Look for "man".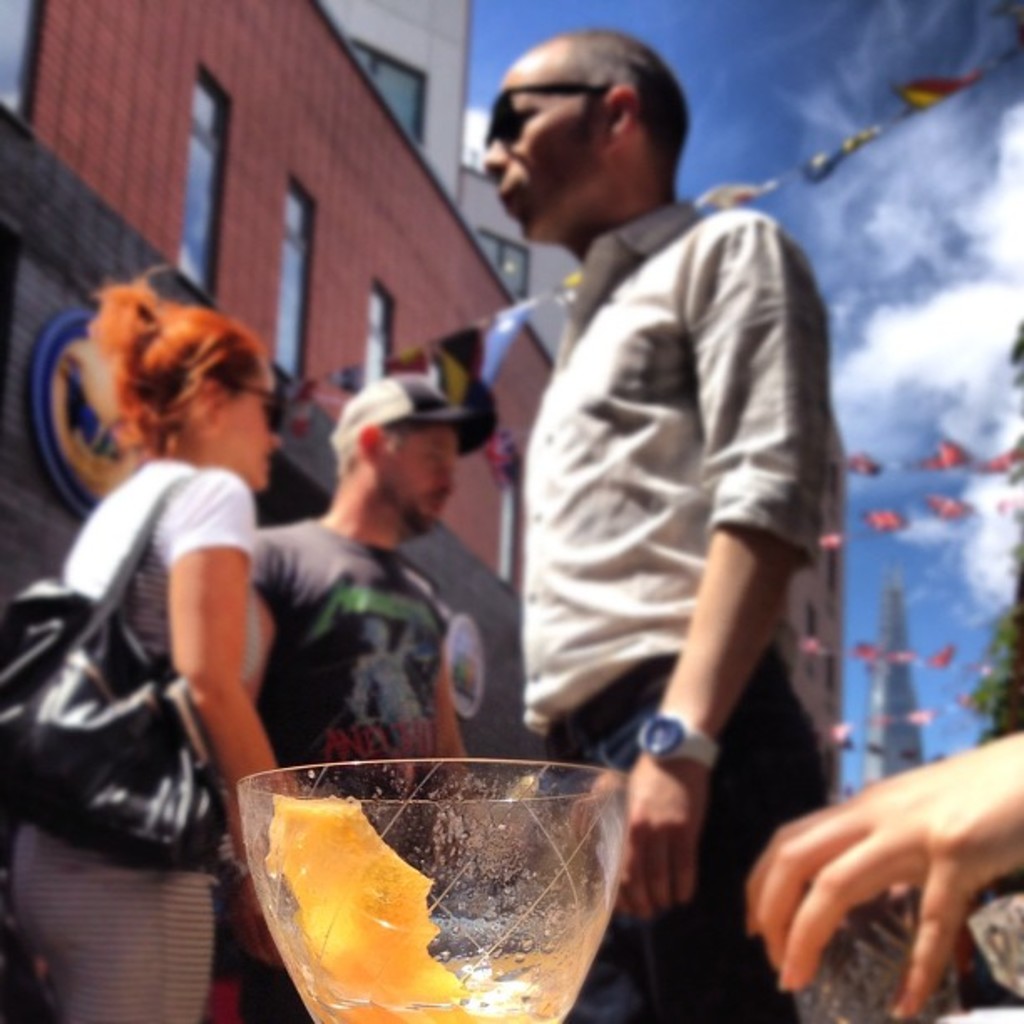
Found: Rect(251, 375, 497, 1022).
